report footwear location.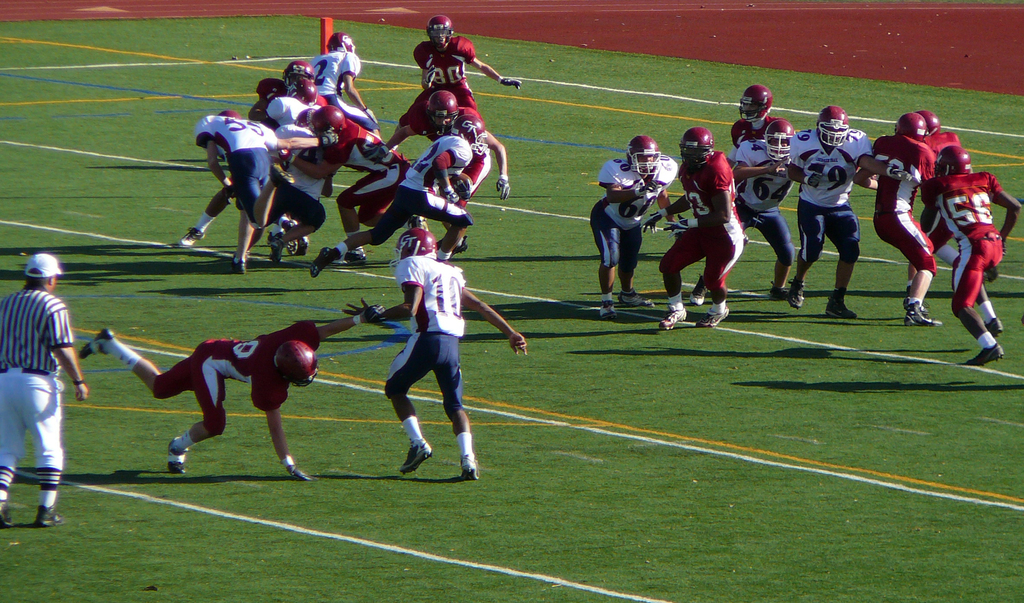
Report: (899,293,931,312).
